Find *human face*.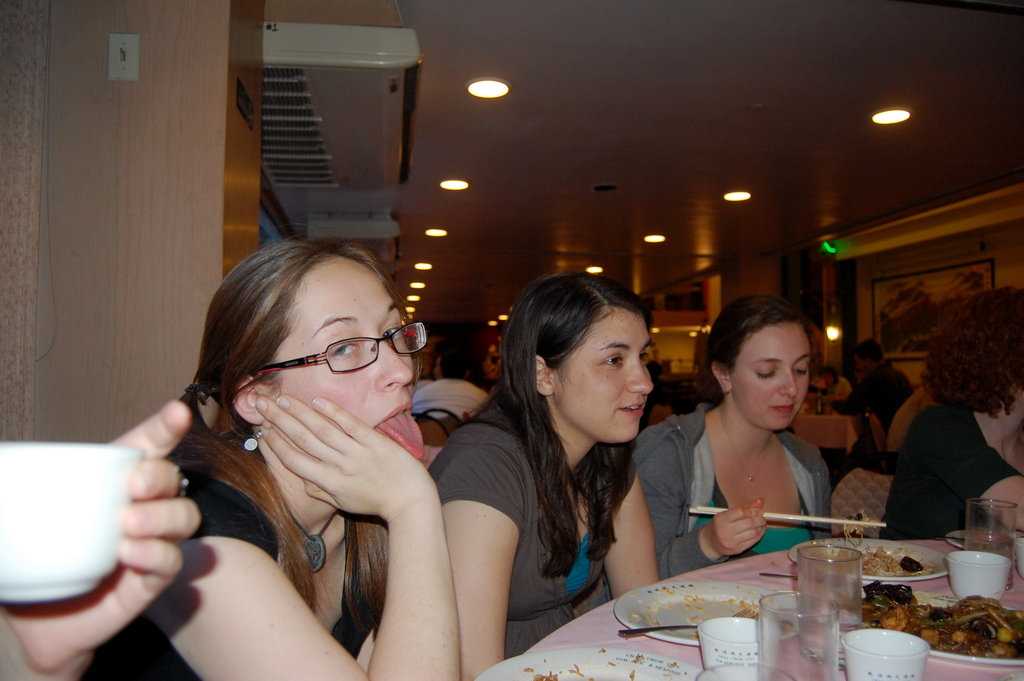
detection(729, 322, 808, 432).
